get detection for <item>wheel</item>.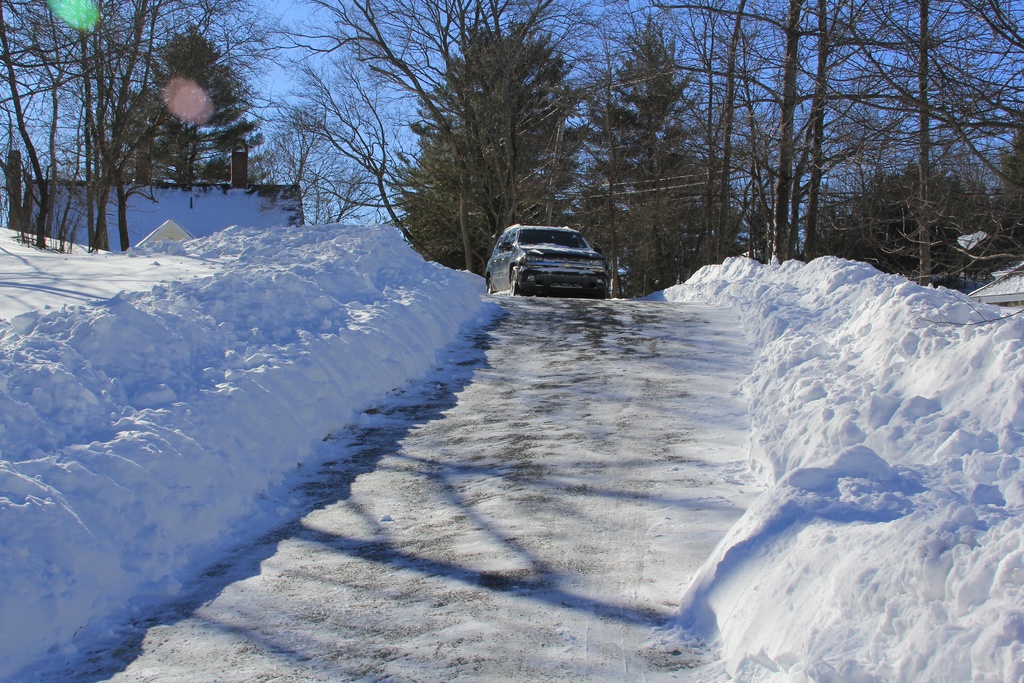
Detection: Rect(485, 277, 495, 293).
